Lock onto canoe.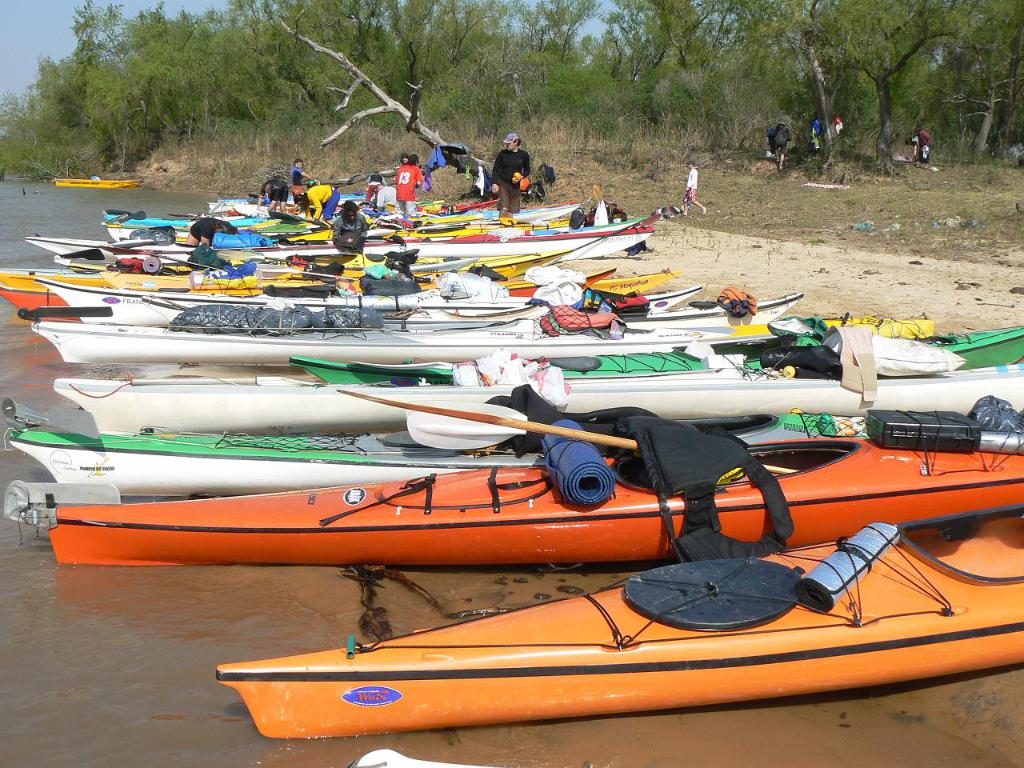
Locked: BBox(50, 174, 139, 194).
